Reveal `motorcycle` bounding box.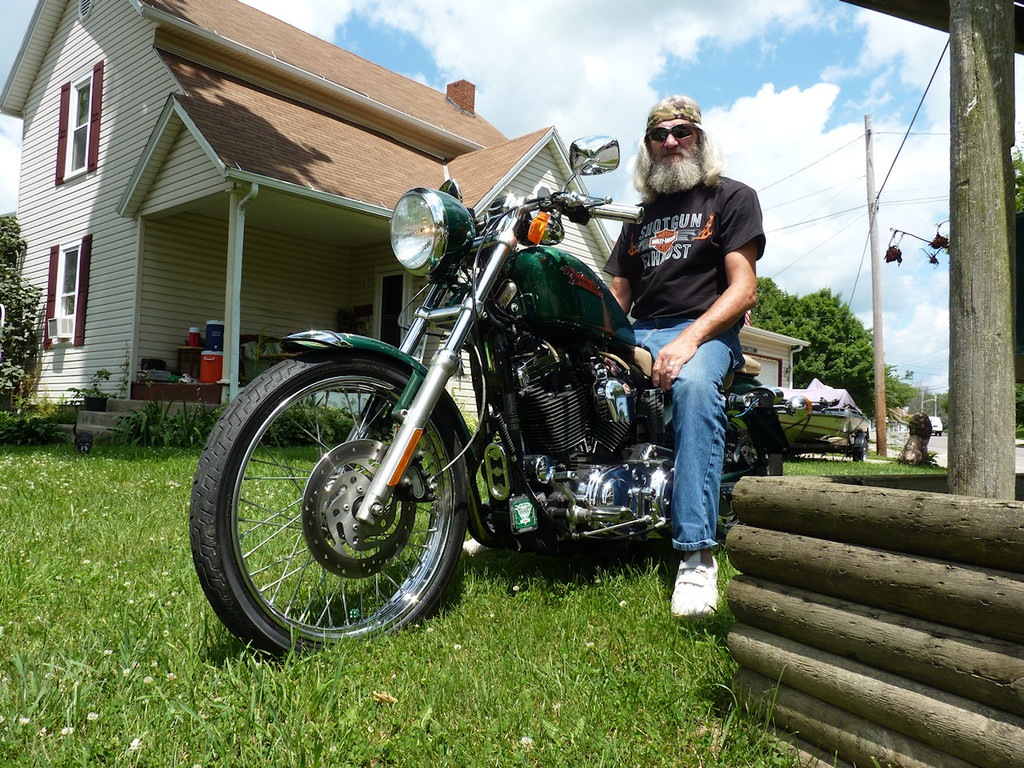
Revealed: [x1=204, y1=165, x2=781, y2=646].
